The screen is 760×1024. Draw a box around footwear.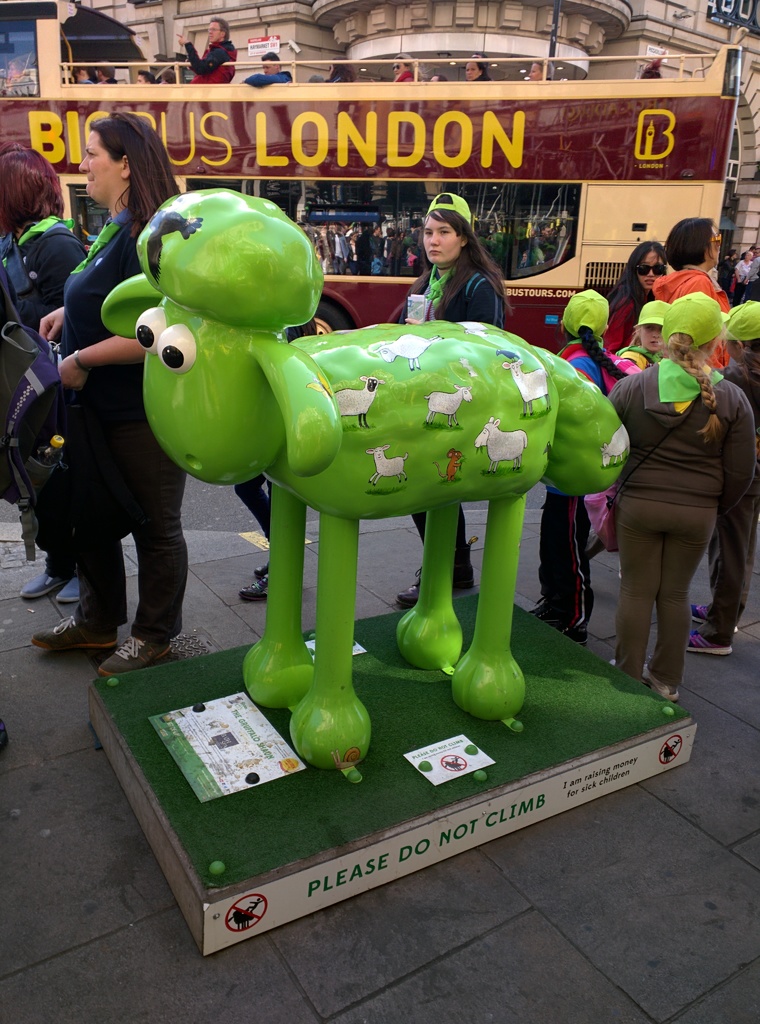
(left=609, top=658, right=621, bottom=667).
